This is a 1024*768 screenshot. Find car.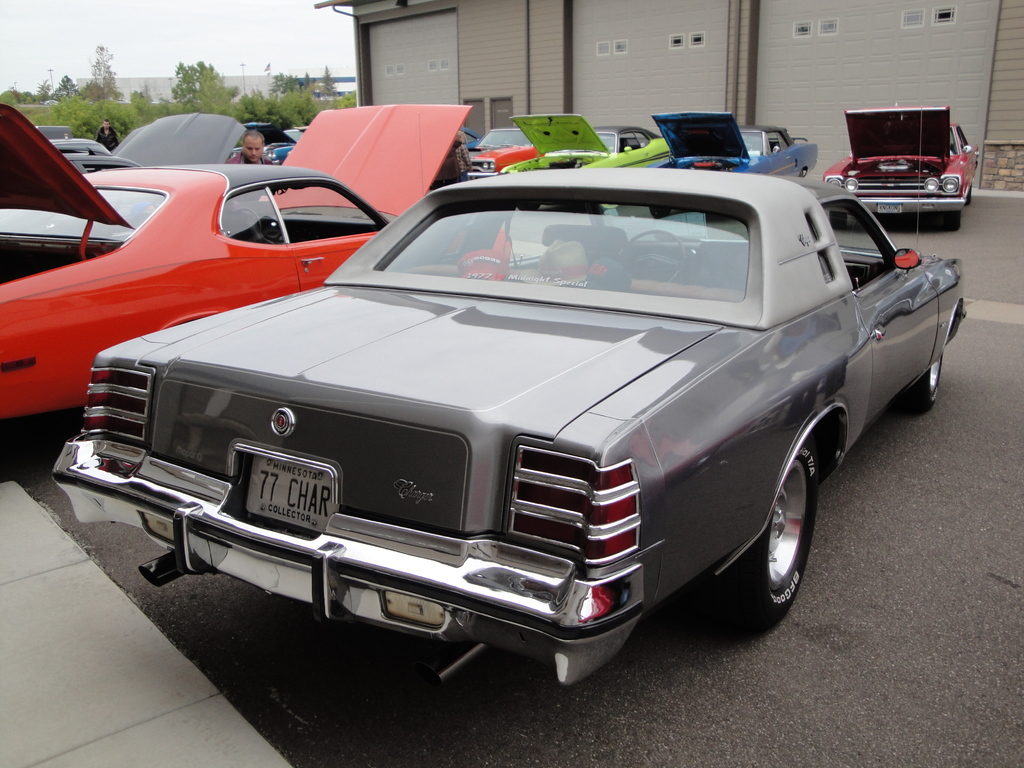
Bounding box: Rect(59, 104, 255, 177).
